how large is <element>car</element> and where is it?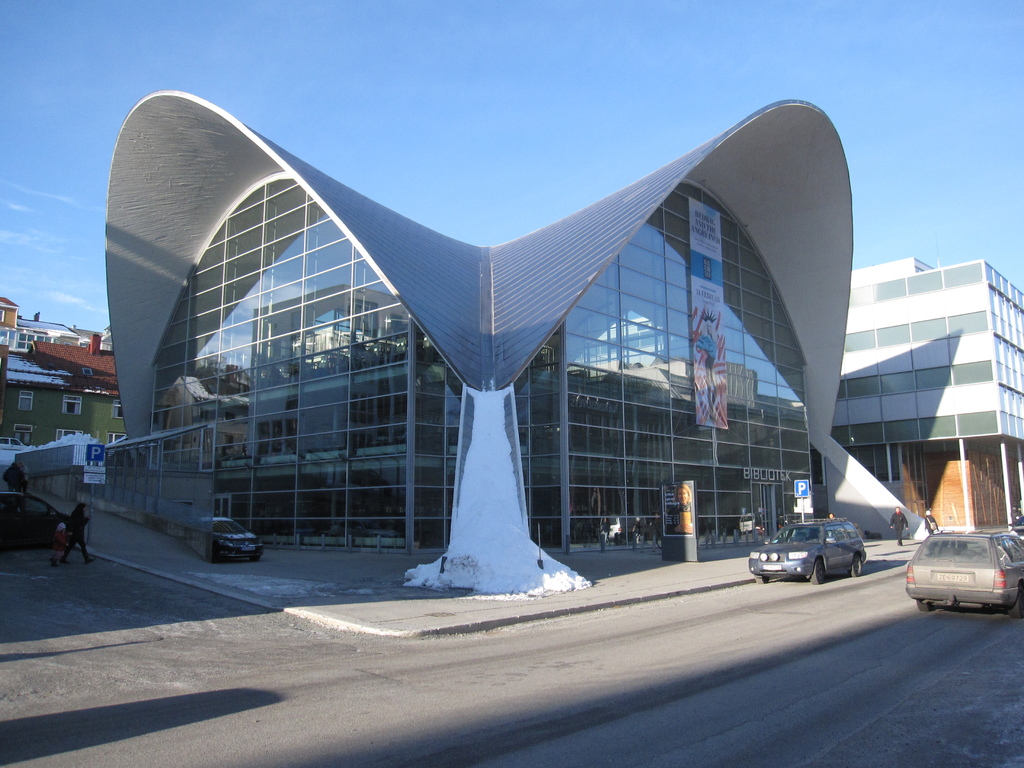
Bounding box: {"left": 1003, "top": 528, "right": 1023, "bottom": 547}.
